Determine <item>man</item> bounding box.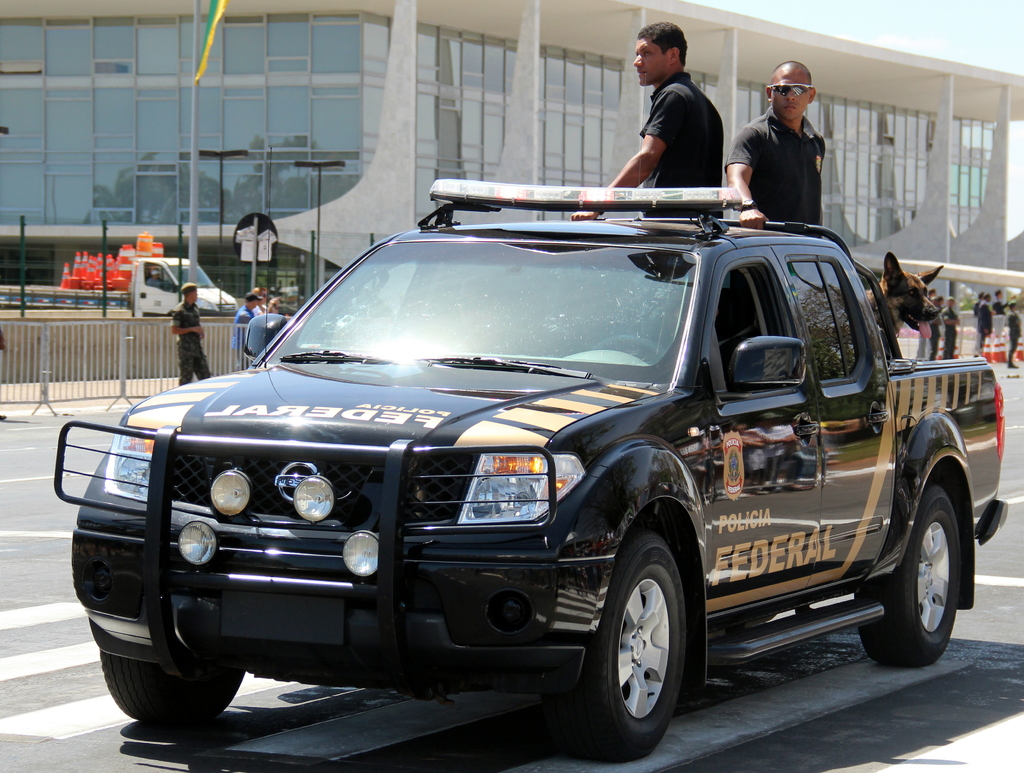
Determined: [left=572, top=17, right=728, bottom=222].
